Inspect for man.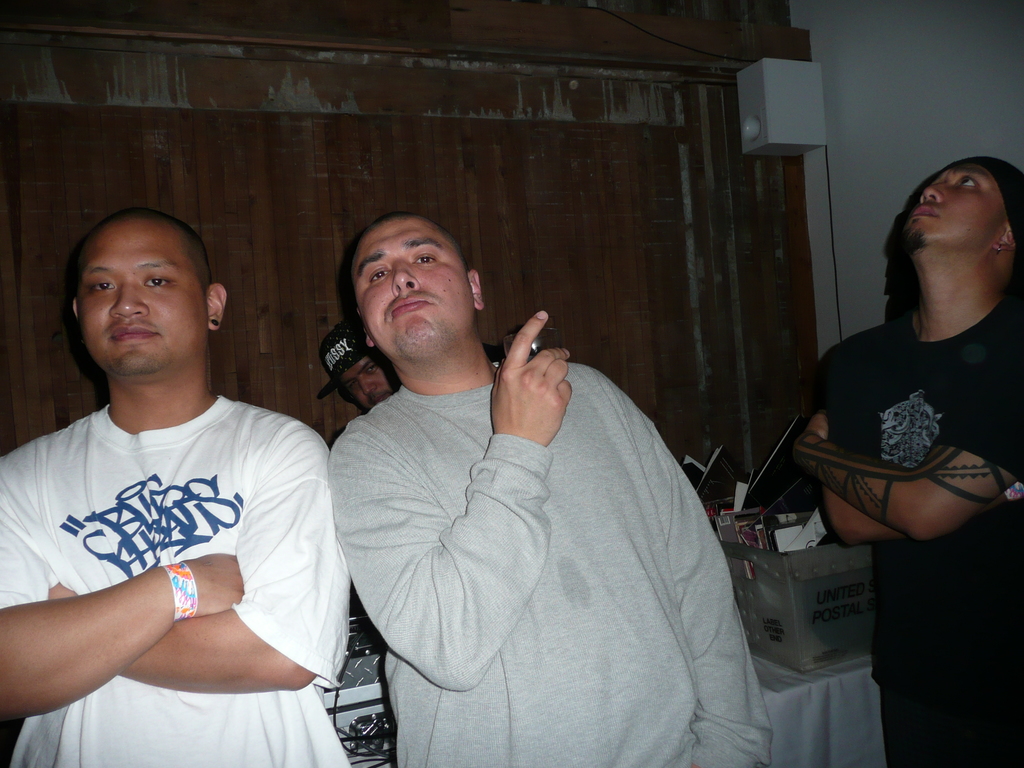
Inspection: crop(317, 321, 397, 412).
